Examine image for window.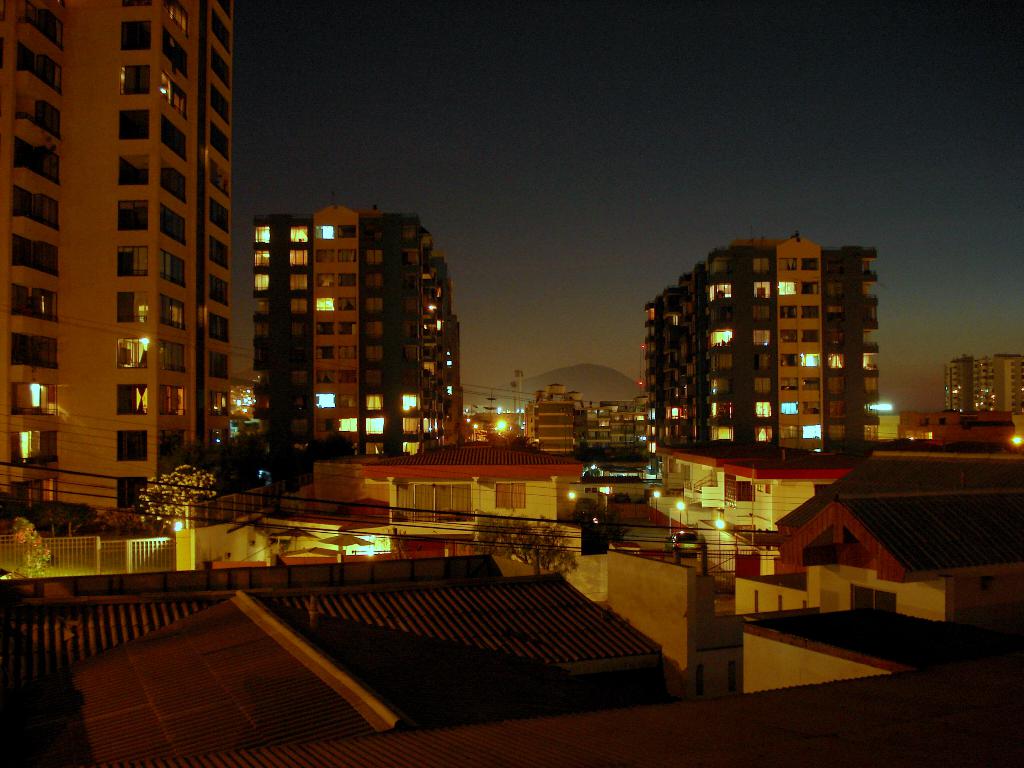
Examination result: x1=315, y1=226, x2=336, y2=239.
